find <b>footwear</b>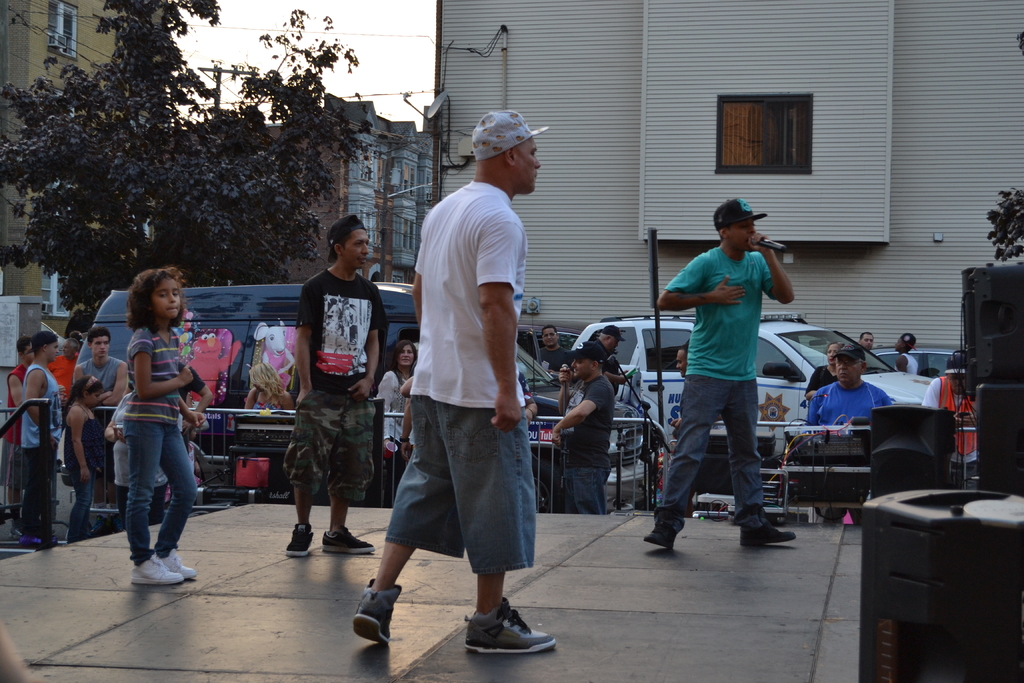
select_region(320, 526, 374, 551)
